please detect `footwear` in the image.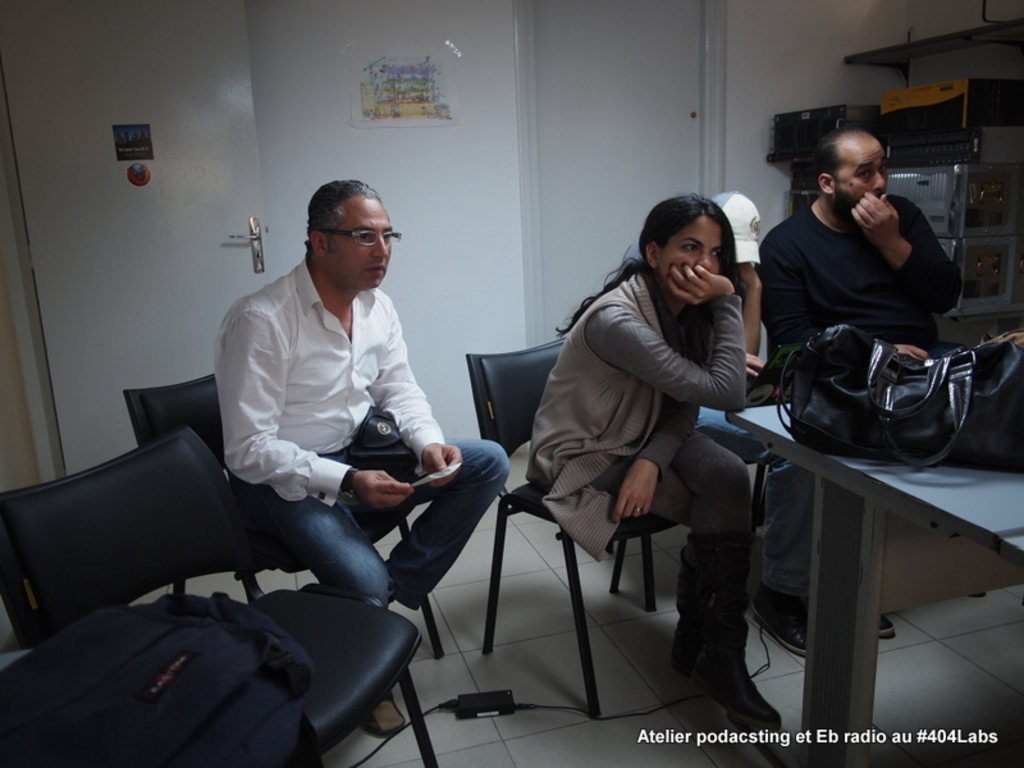
[left=754, top=591, right=817, bottom=660].
